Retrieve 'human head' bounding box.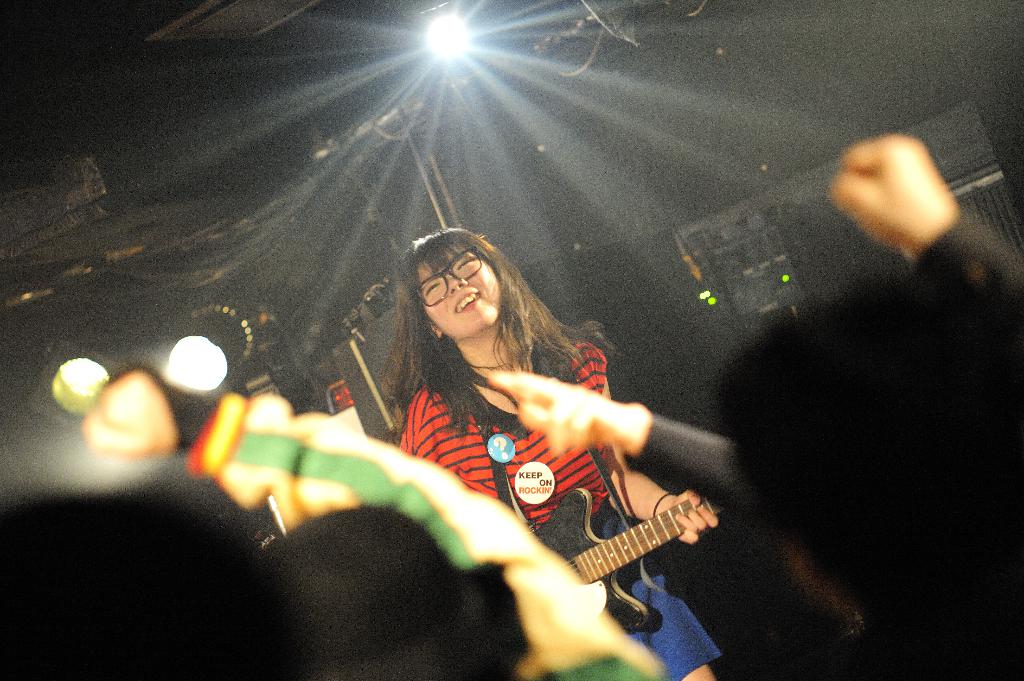
Bounding box: box=[404, 230, 540, 346].
